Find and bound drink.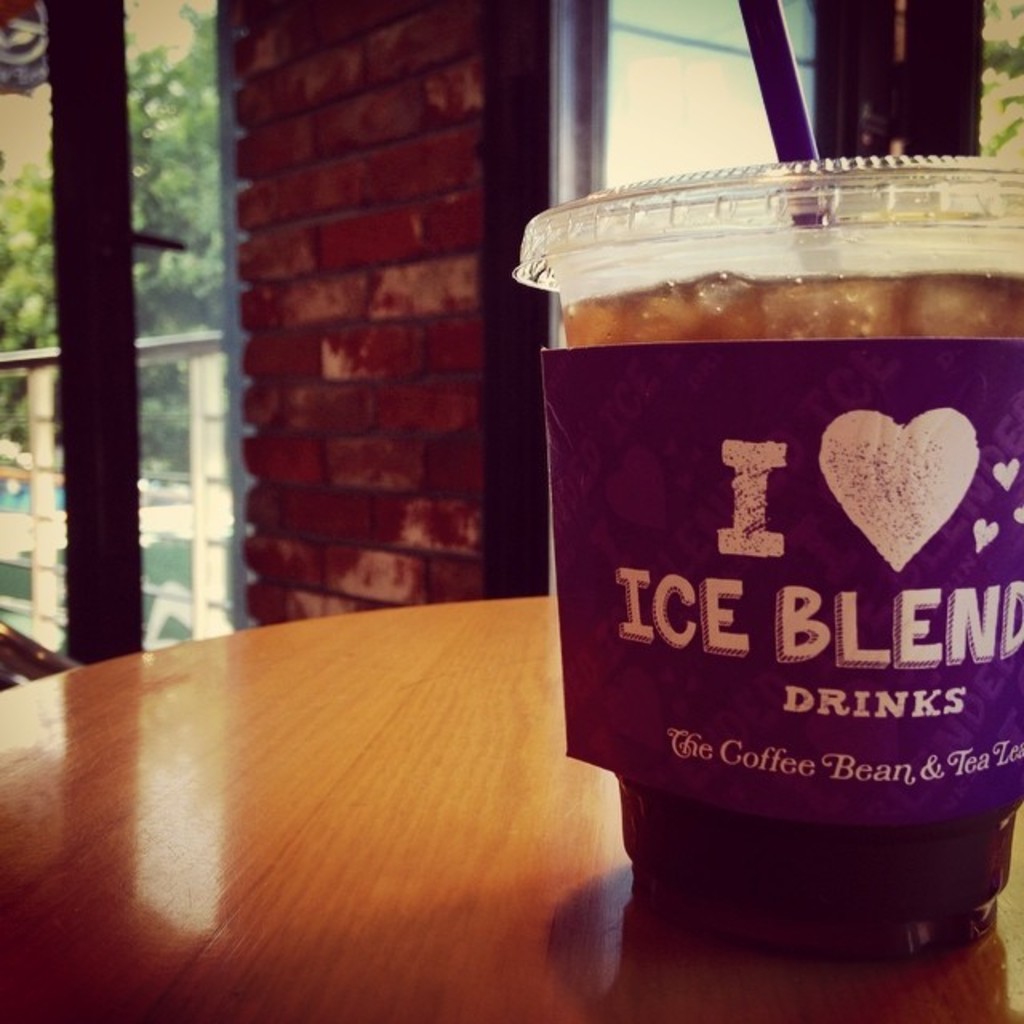
Bound: locate(512, 155, 1022, 965).
